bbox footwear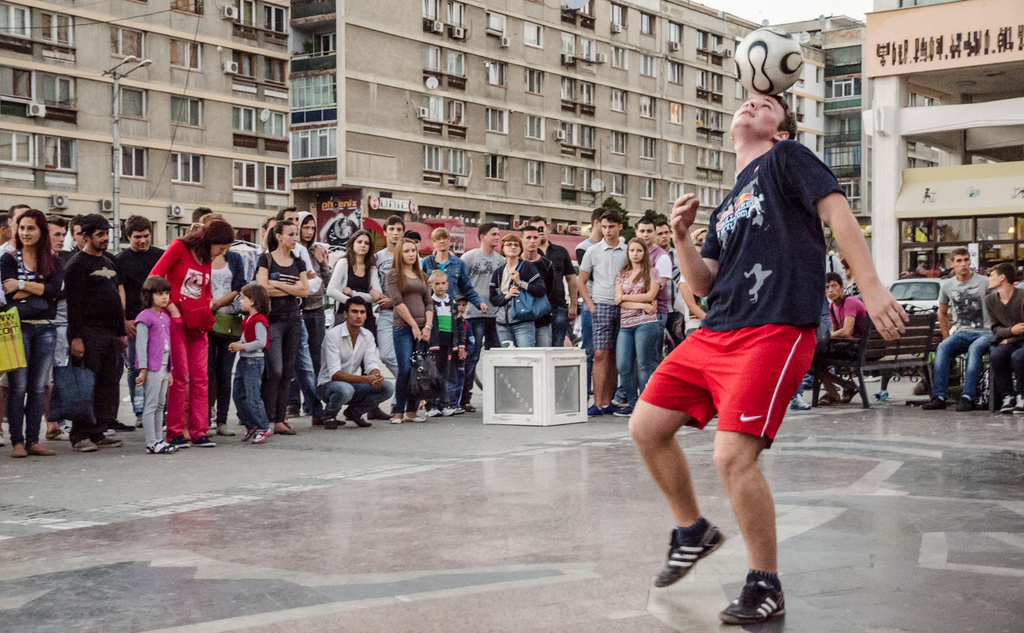
box=[719, 570, 785, 629]
